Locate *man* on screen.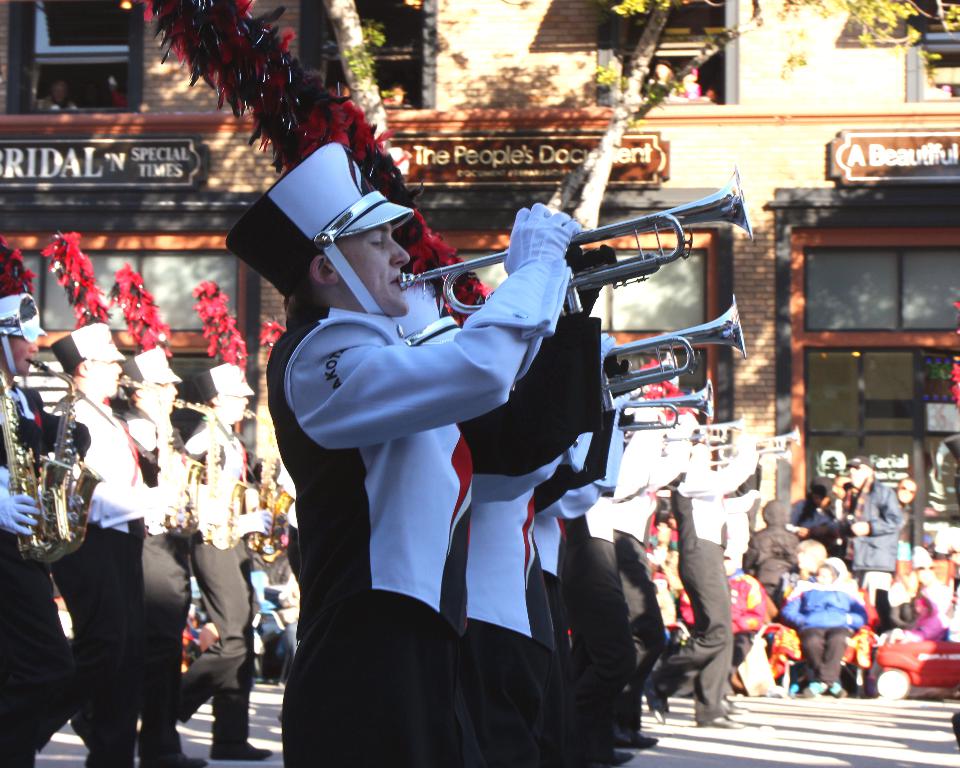
On screen at [565, 386, 642, 767].
